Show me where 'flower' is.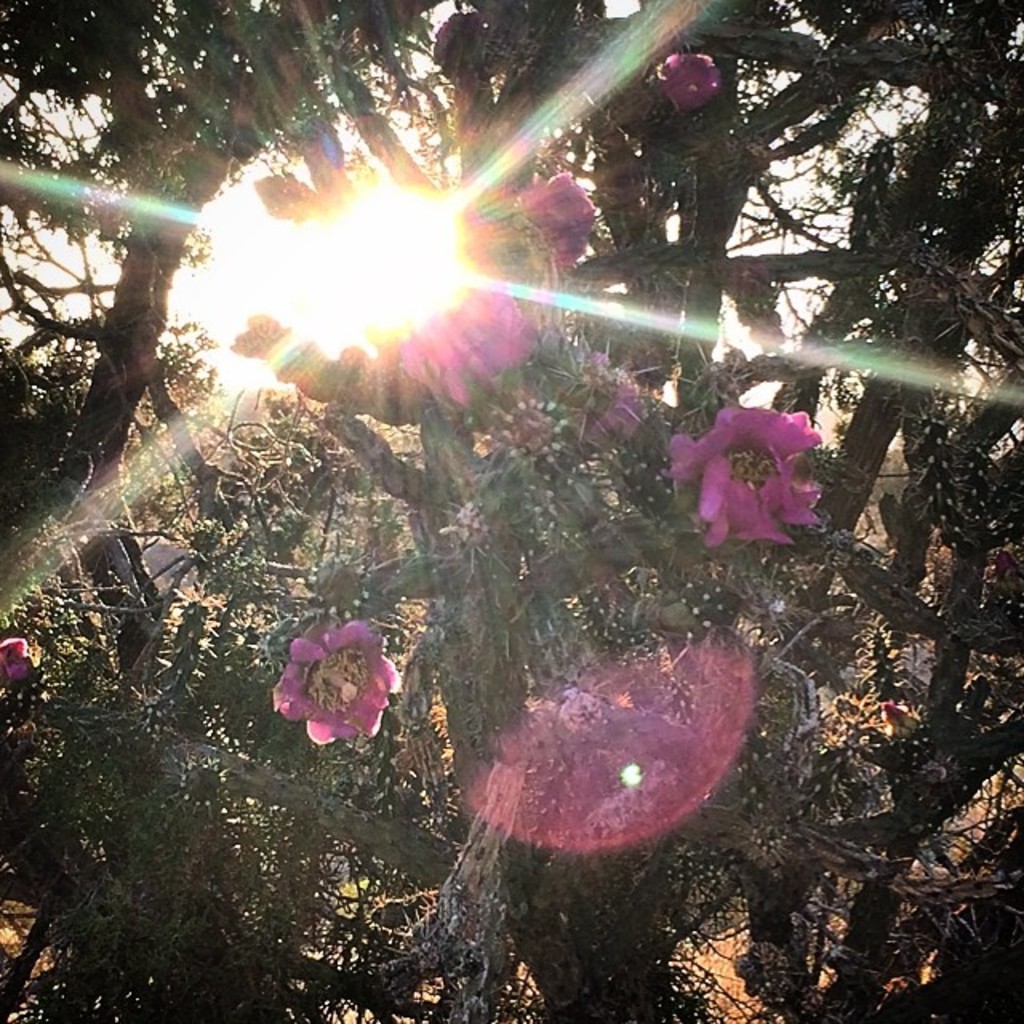
'flower' is at bbox(662, 402, 838, 538).
